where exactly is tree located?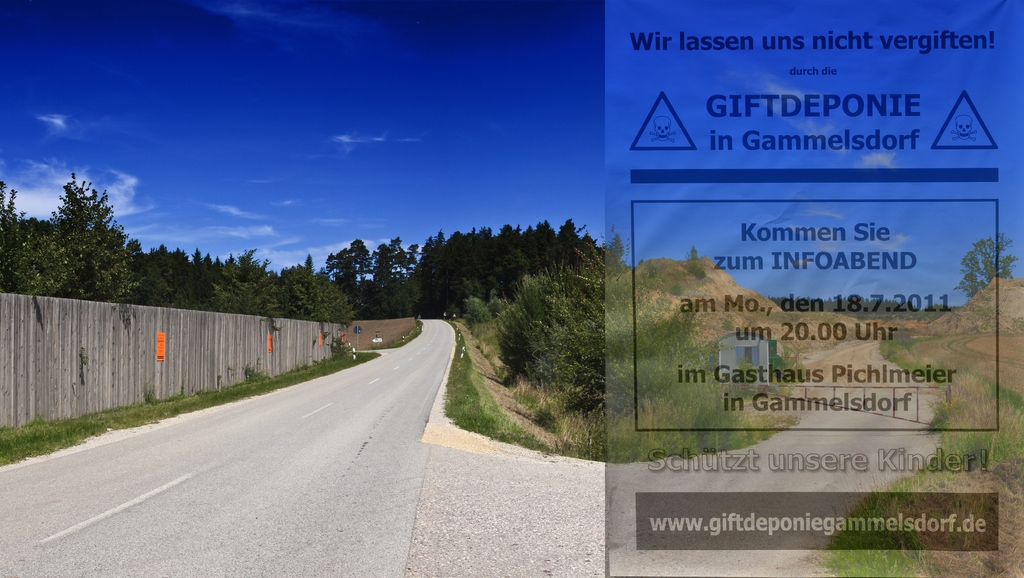
Its bounding box is left=206, top=247, right=263, bottom=316.
